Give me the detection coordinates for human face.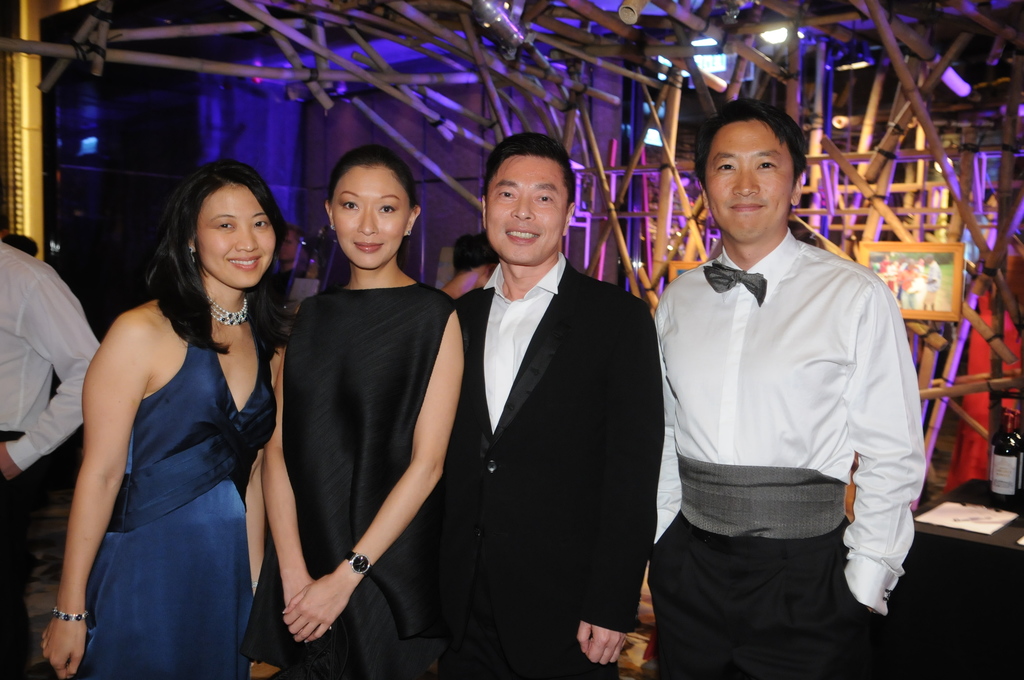
crop(706, 121, 796, 244).
